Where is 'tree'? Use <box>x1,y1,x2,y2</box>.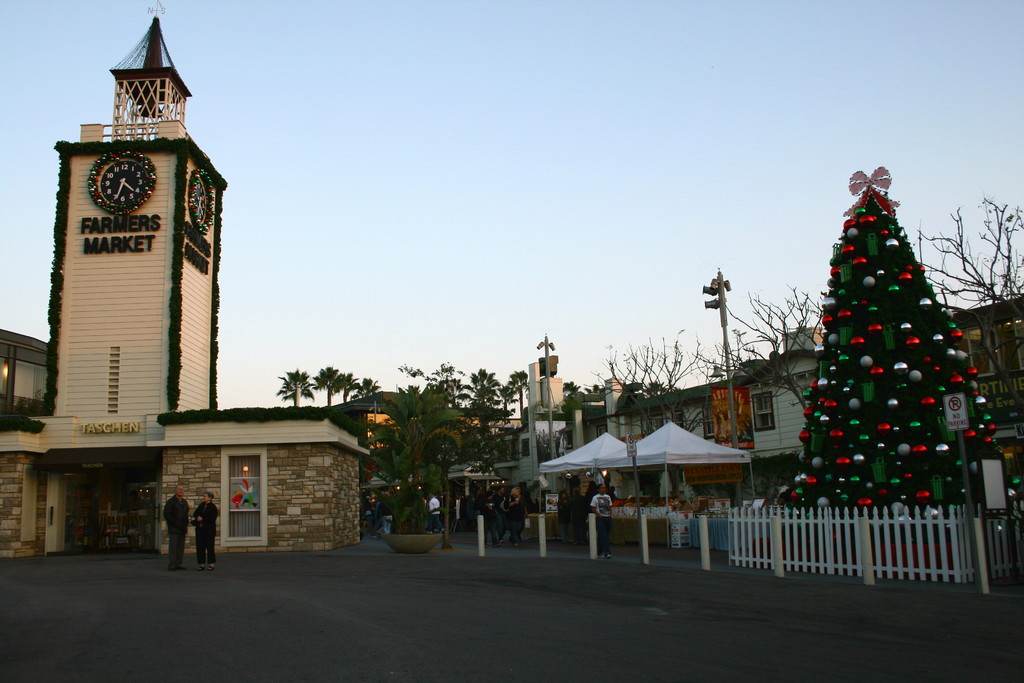
<box>353,381,378,399</box>.
